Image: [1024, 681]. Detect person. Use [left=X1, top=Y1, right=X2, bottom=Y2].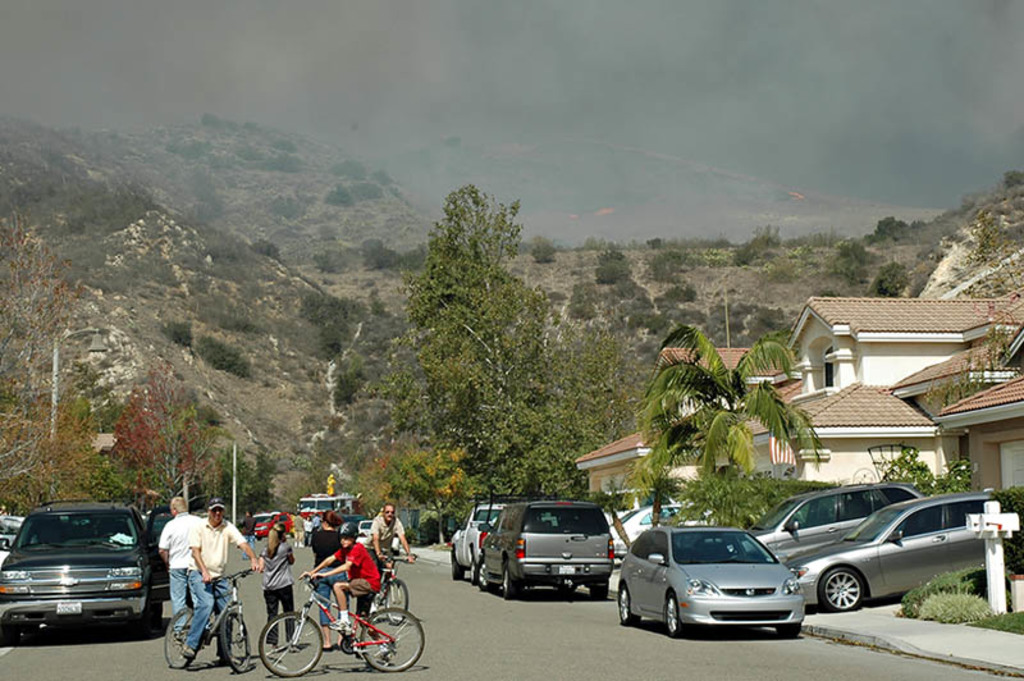
[left=364, top=493, right=406, bottom=559].
